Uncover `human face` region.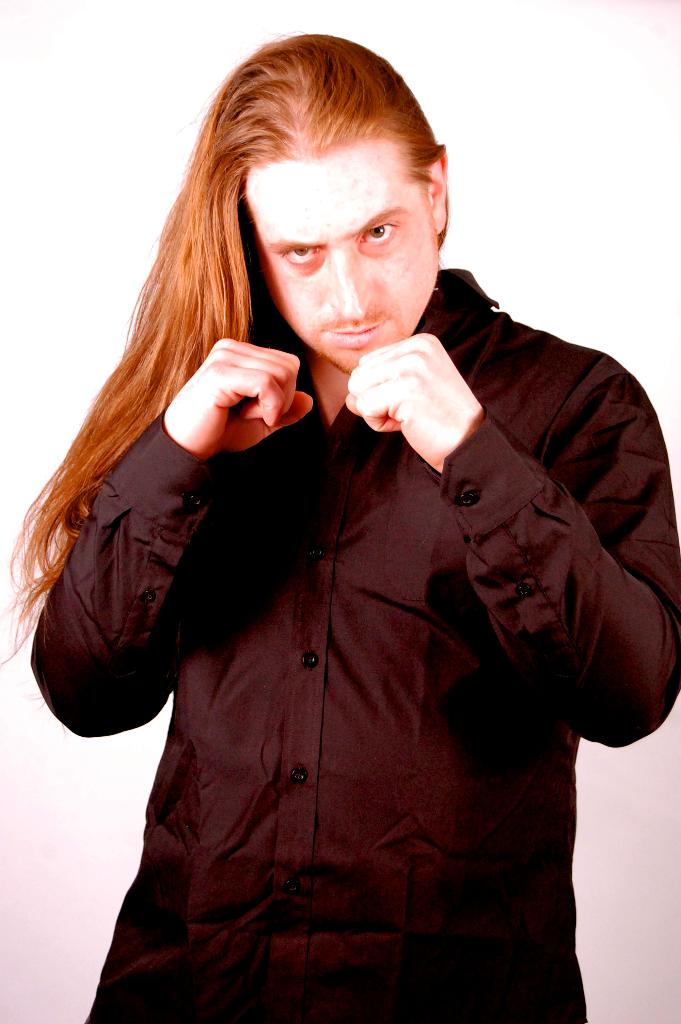
Uncovered: region(242, 118, 445, 376).
